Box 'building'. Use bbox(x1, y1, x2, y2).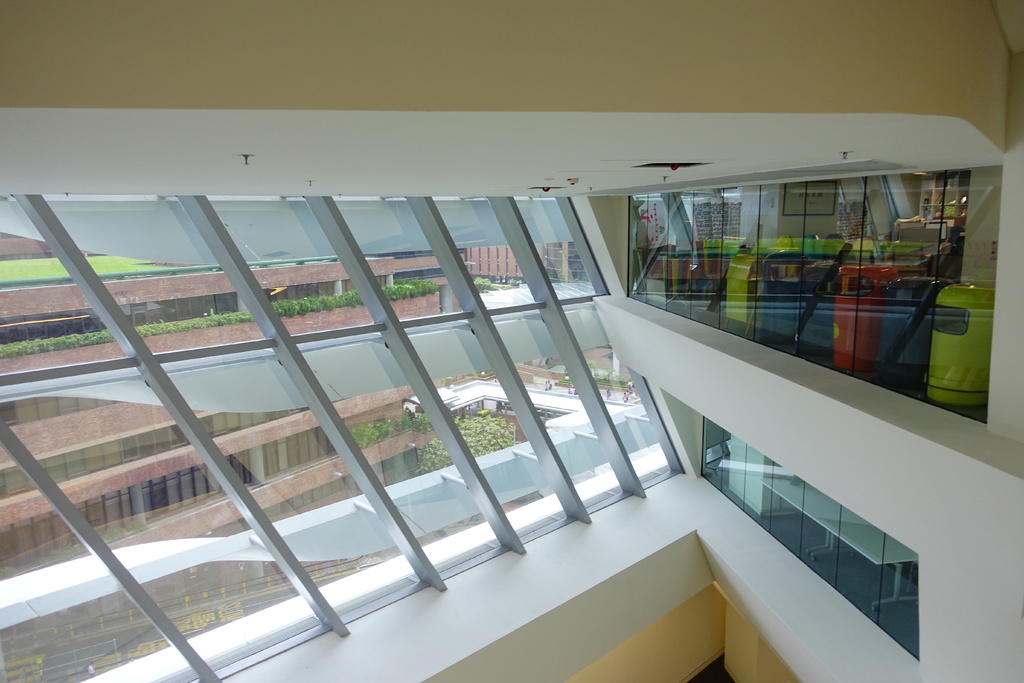
bbox(0, 0, 1023, 682).
